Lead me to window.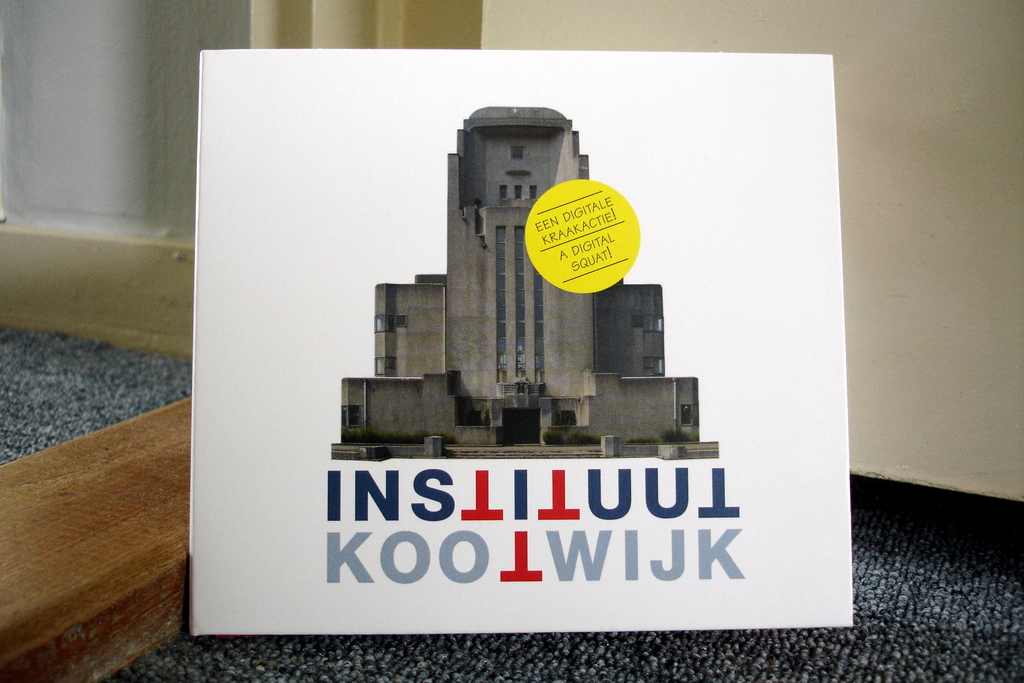
Lead to (x1=534, y1=267, x2=544, y2=386).
